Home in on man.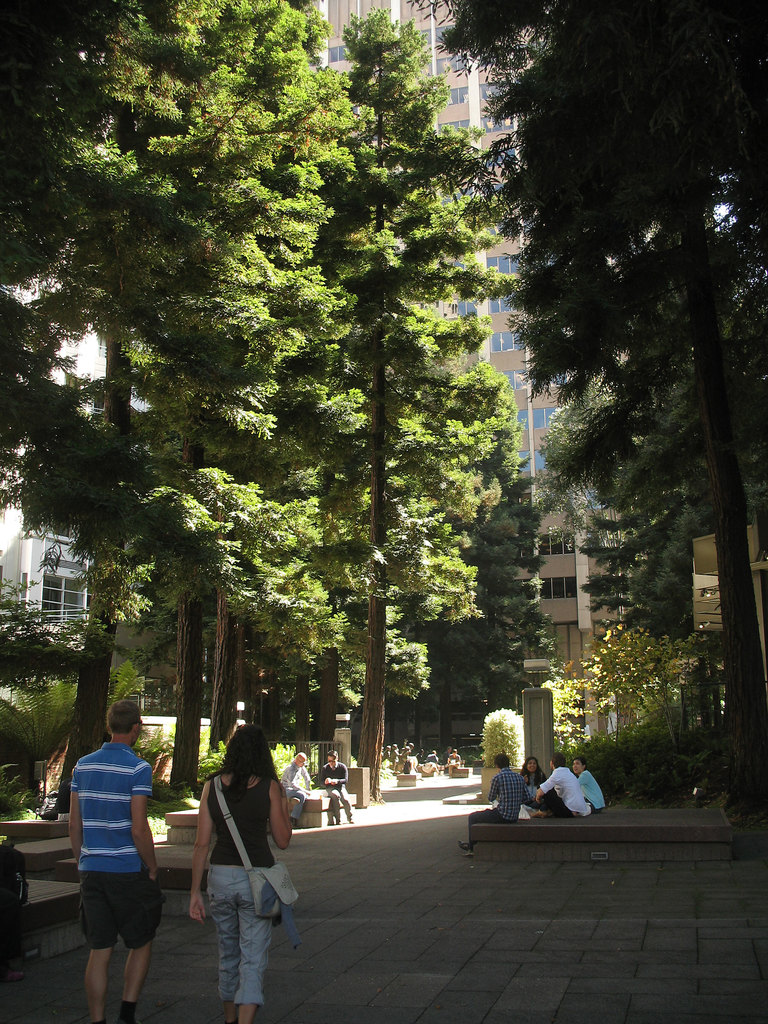
Homed in at {"x1": 457, "y1": 753, "x2": 532, "y2": 858}.
